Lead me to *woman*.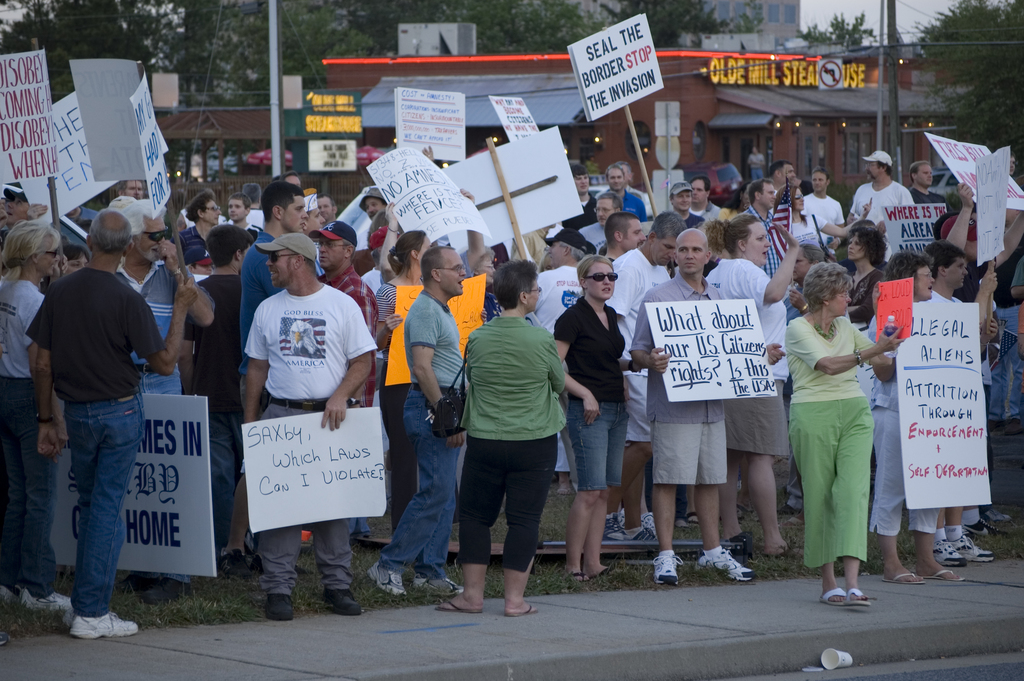
Lead to box(771, 181, 870, 250).
